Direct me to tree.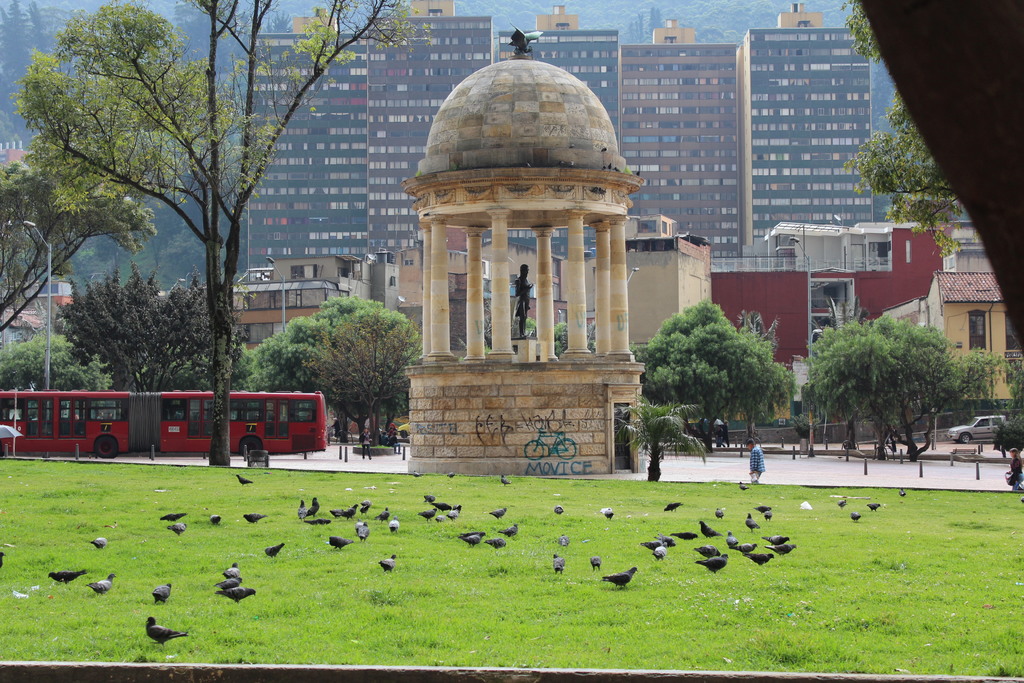
Direction: l=627, t=304, r=797, b=466.
